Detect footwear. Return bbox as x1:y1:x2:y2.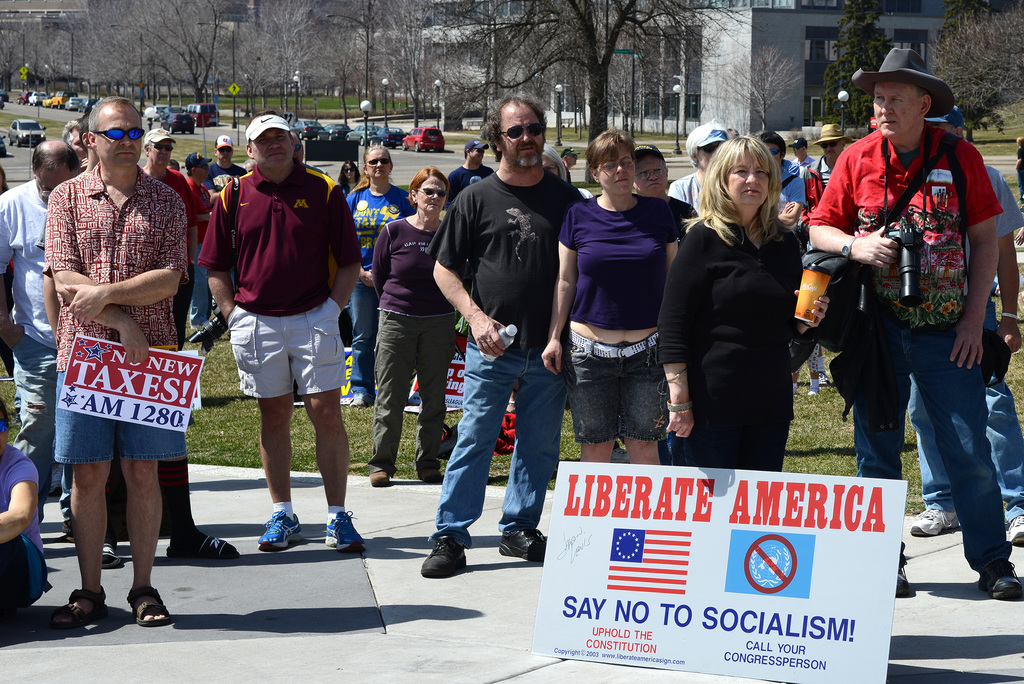
51:589:110:630.
